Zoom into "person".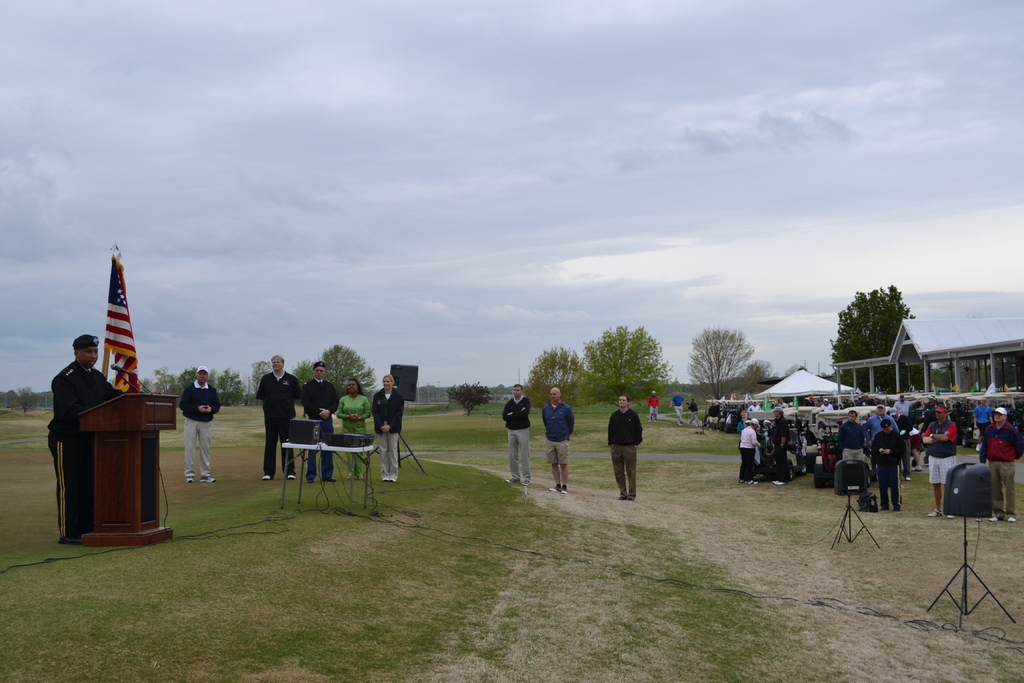
Zoom target: <box>301,362,339,483</box>.
